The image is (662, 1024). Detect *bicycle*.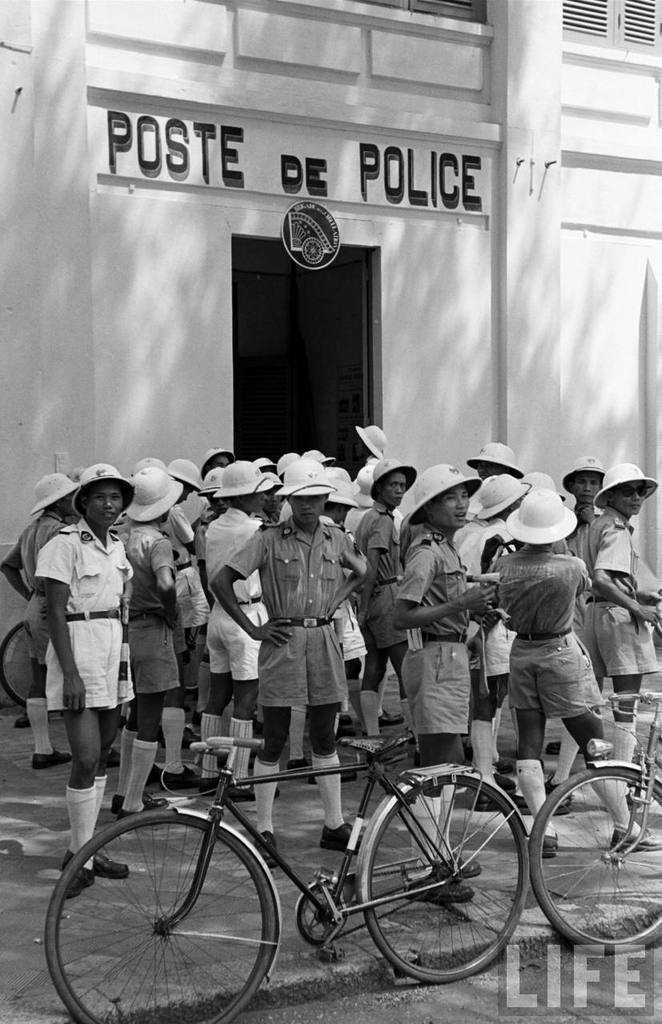
Detection: BBox(59, 709, 563, 1002).
